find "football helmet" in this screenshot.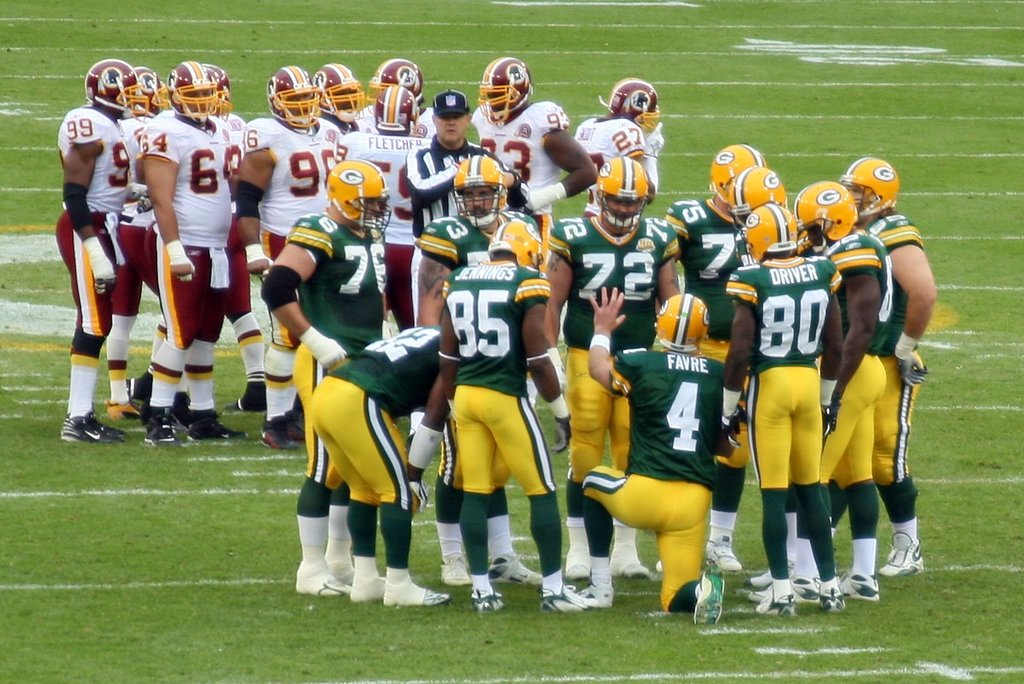
The bounding box for "football helmet" is BBox(309, 62, 369, 124).
